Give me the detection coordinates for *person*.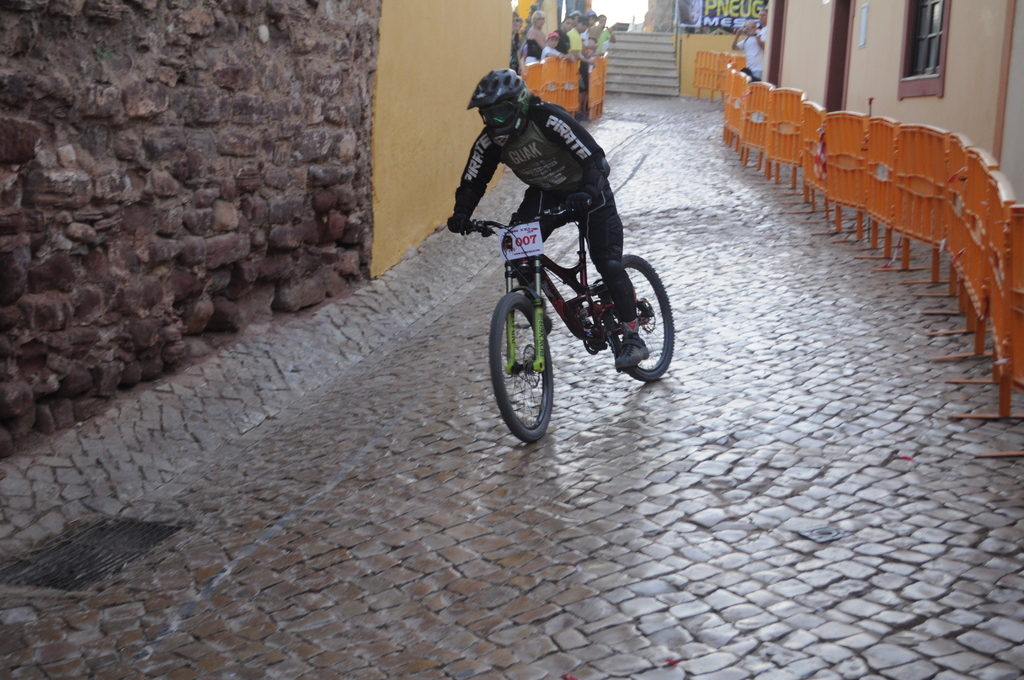
735, 4, 770, 81.
